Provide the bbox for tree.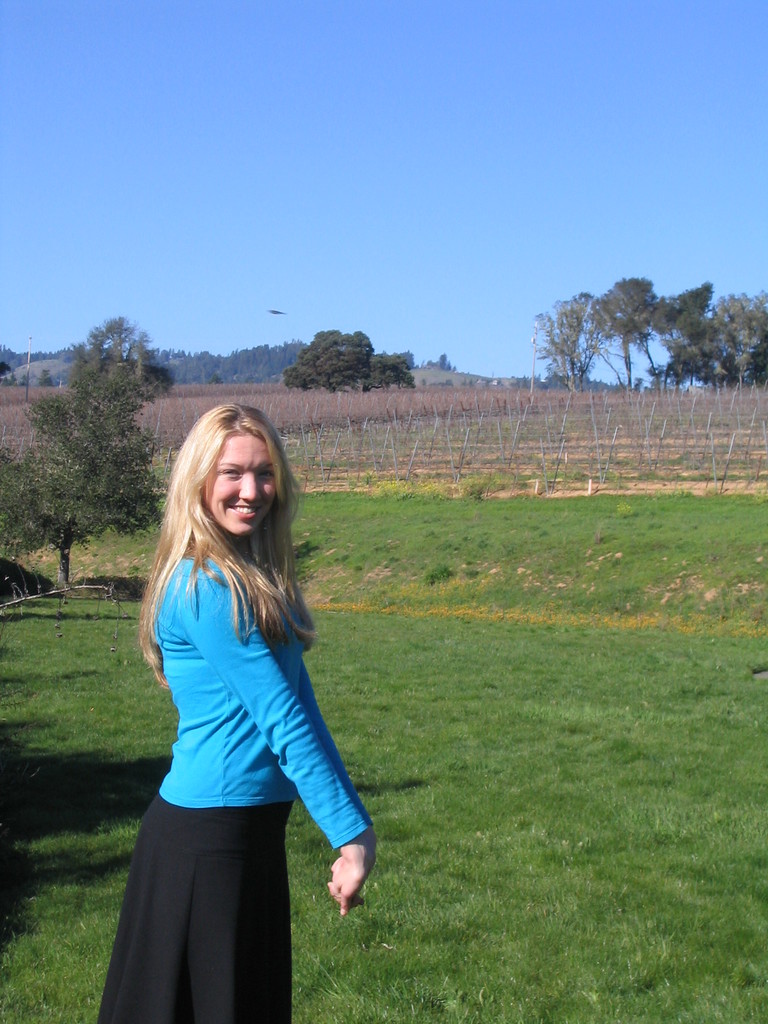
(left=280, top=328, right=445, bottom=397).
